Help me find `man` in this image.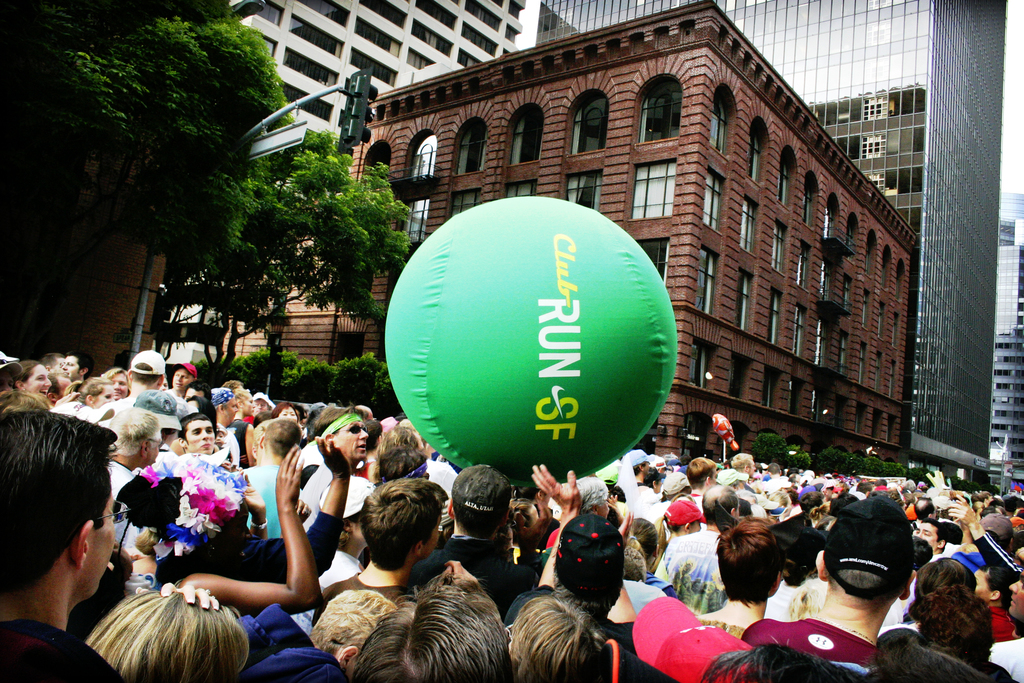
Found it: [x1=0, y1=409, x2=127, y2=682].
